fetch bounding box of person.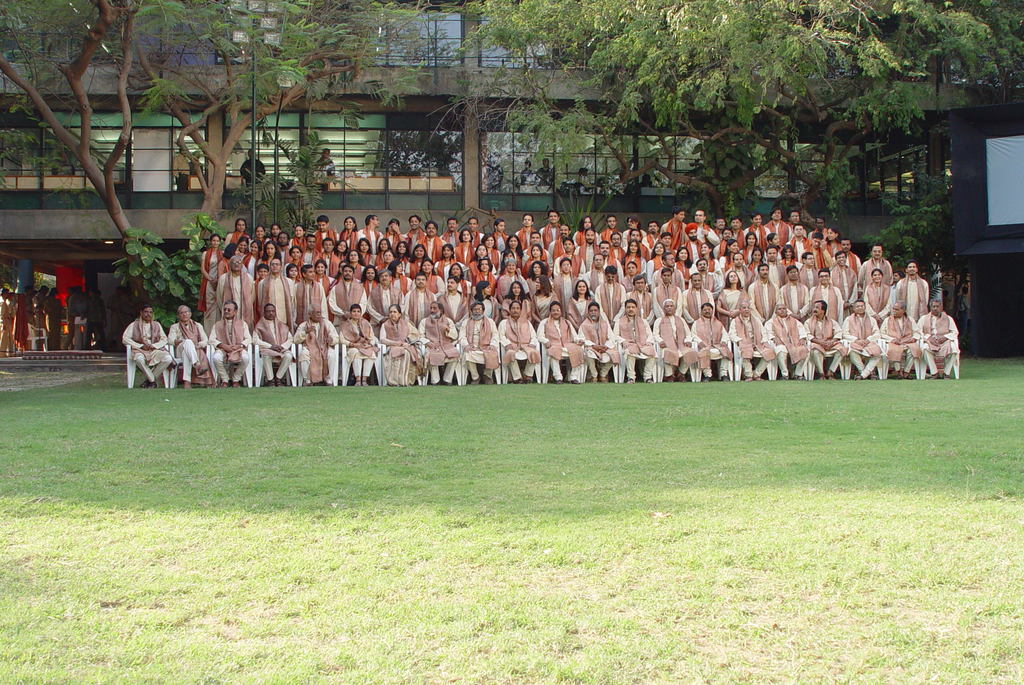
Bbox: bbox(690, 302, 730, 374).
